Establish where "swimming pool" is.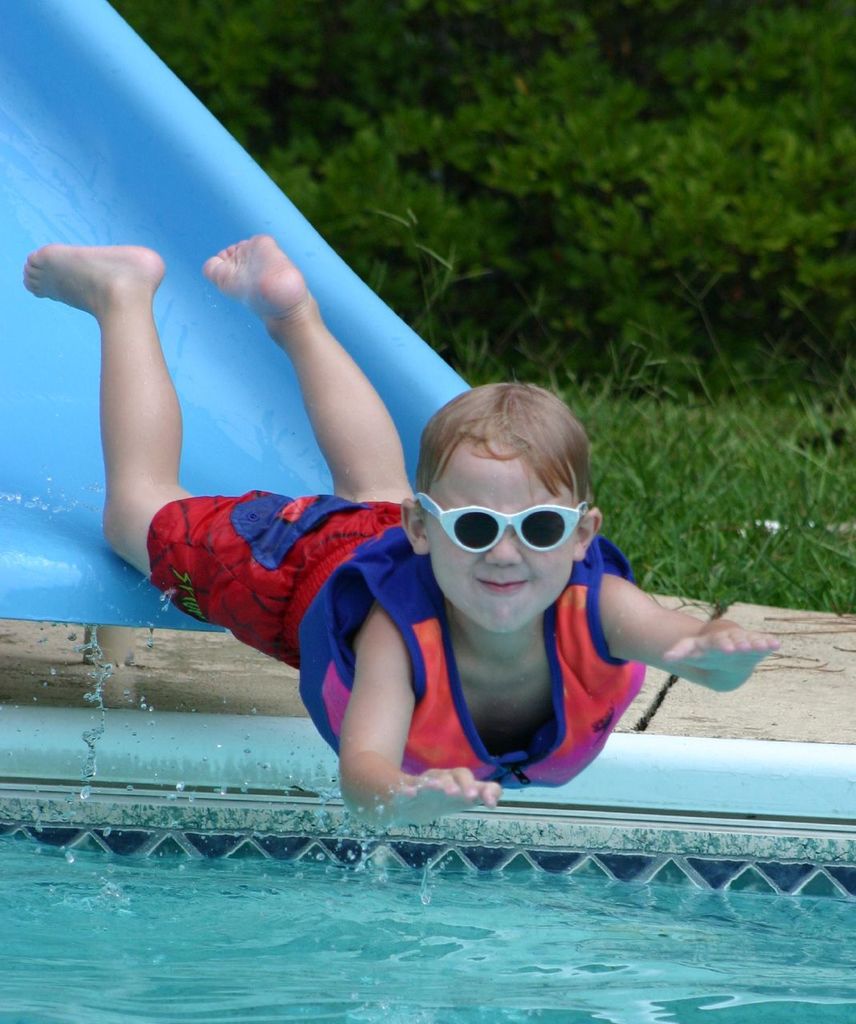
Established at 0/170/835/901.
